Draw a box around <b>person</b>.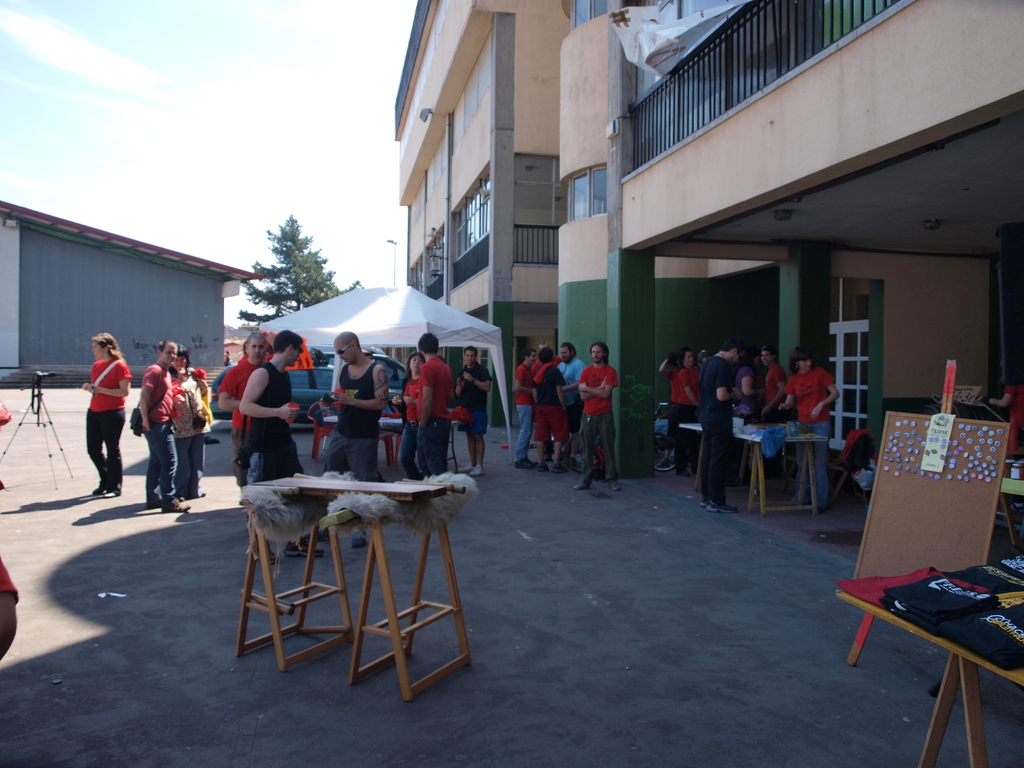
box=[676, 346, 698, 426].
